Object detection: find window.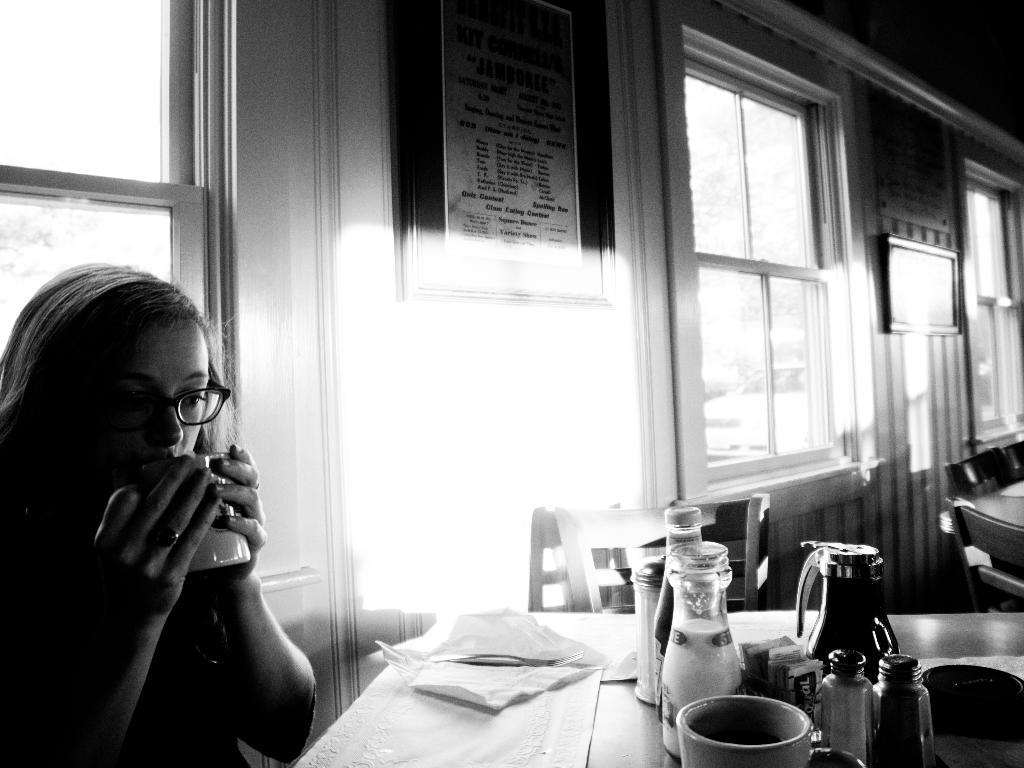
{"x1": 666, "y1": 3, "x2": 886, "y2": 525}.
